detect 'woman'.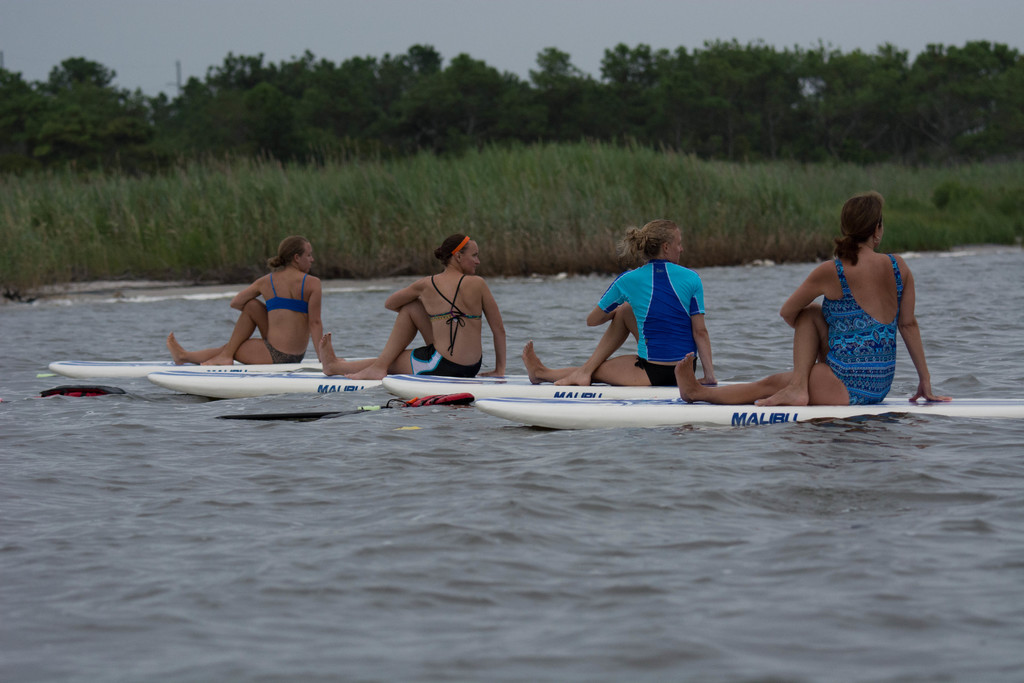
Detected at 519:224:719:384.
